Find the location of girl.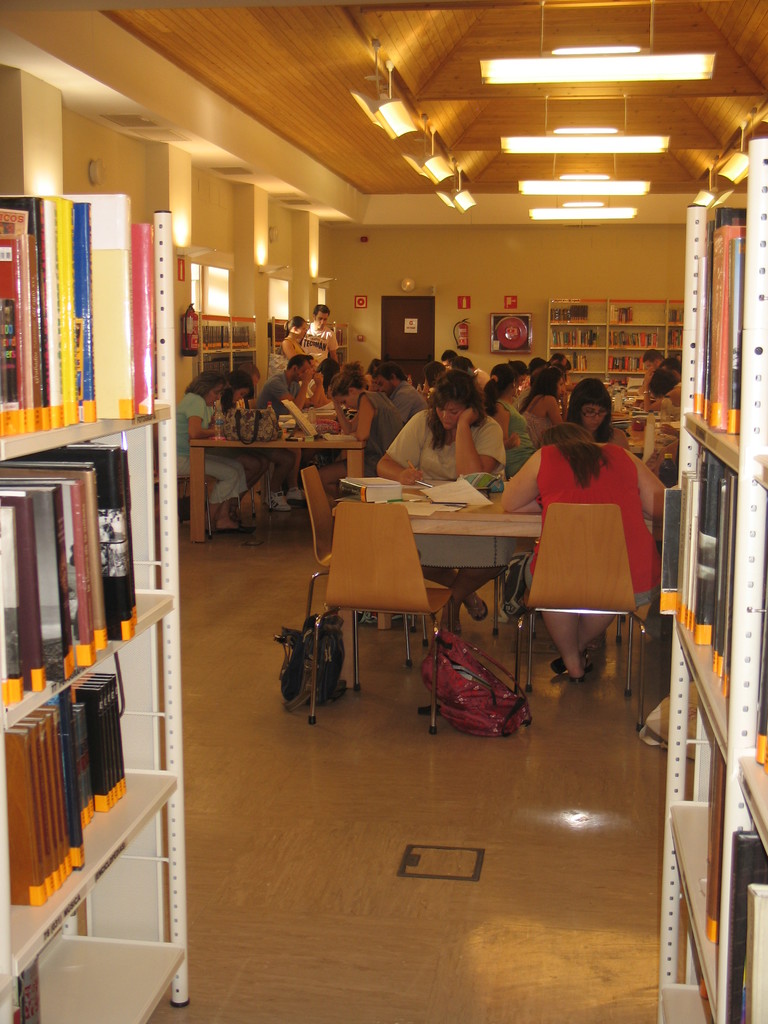
Location: select_region(564, 383, 625, 445).
